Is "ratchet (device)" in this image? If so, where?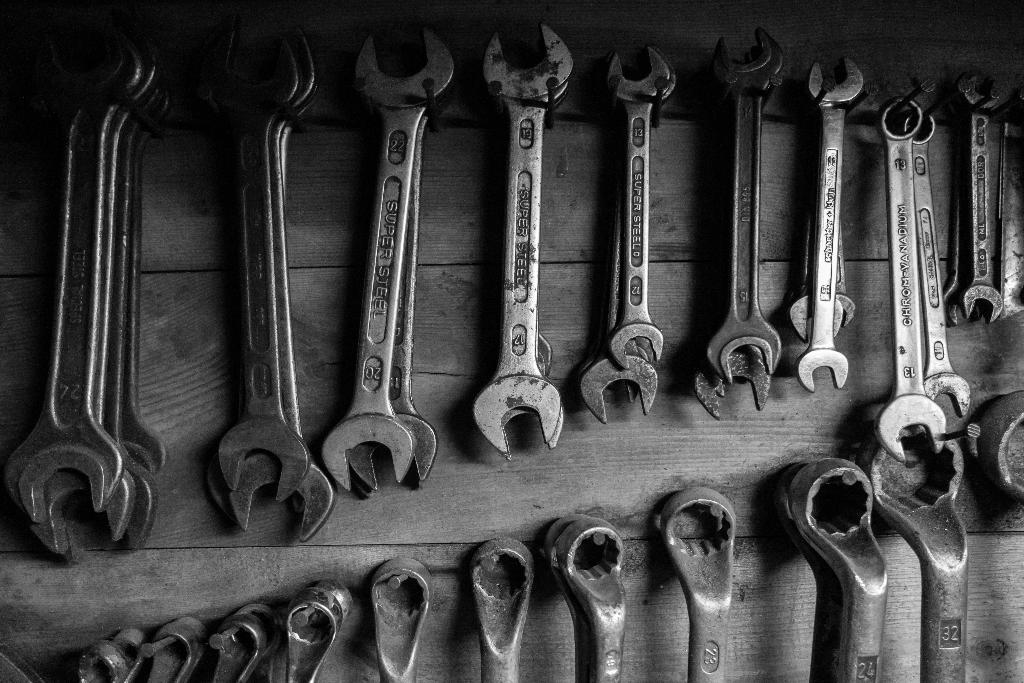
Yes, at select_region(578, 54, 669, 423).
